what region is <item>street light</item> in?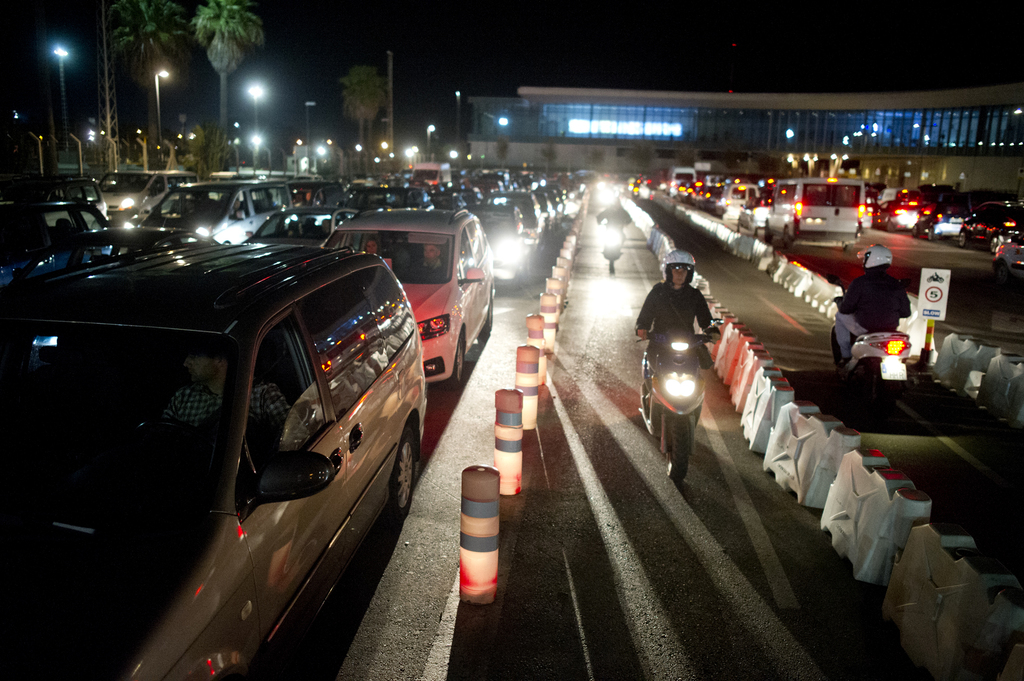
x1=154, y1=67, x2=173, y2=172.
